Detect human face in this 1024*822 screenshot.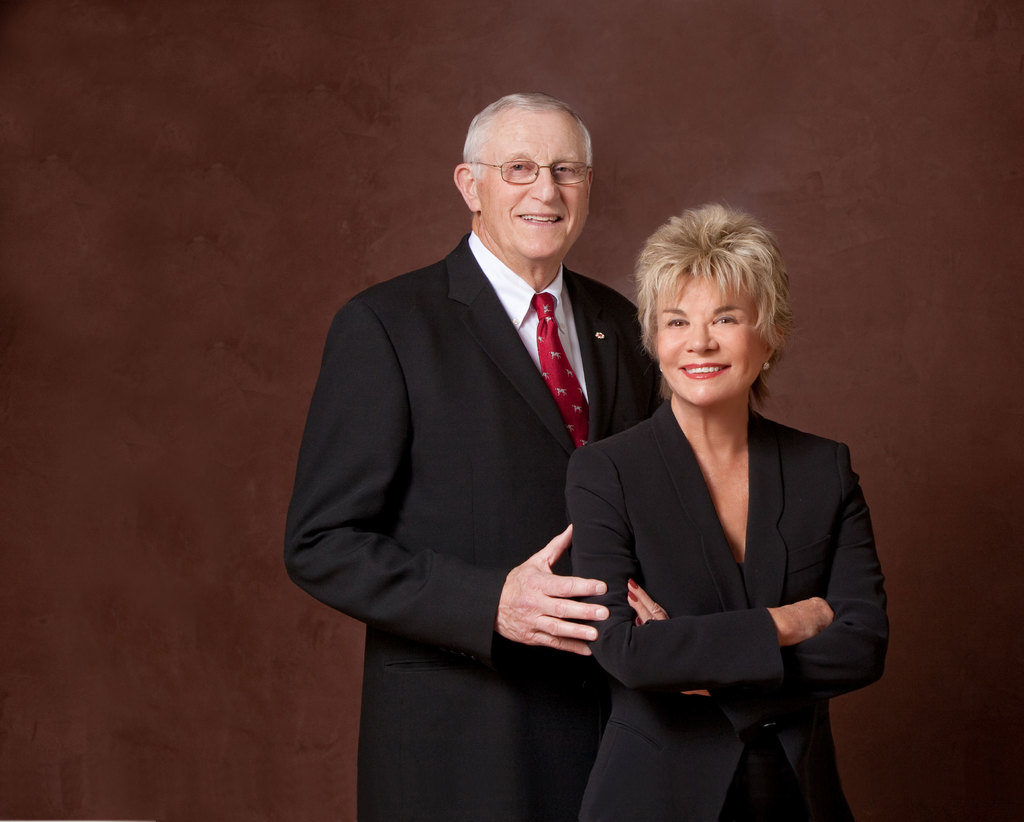
Detection: rect(657, 275, 764, 405).
